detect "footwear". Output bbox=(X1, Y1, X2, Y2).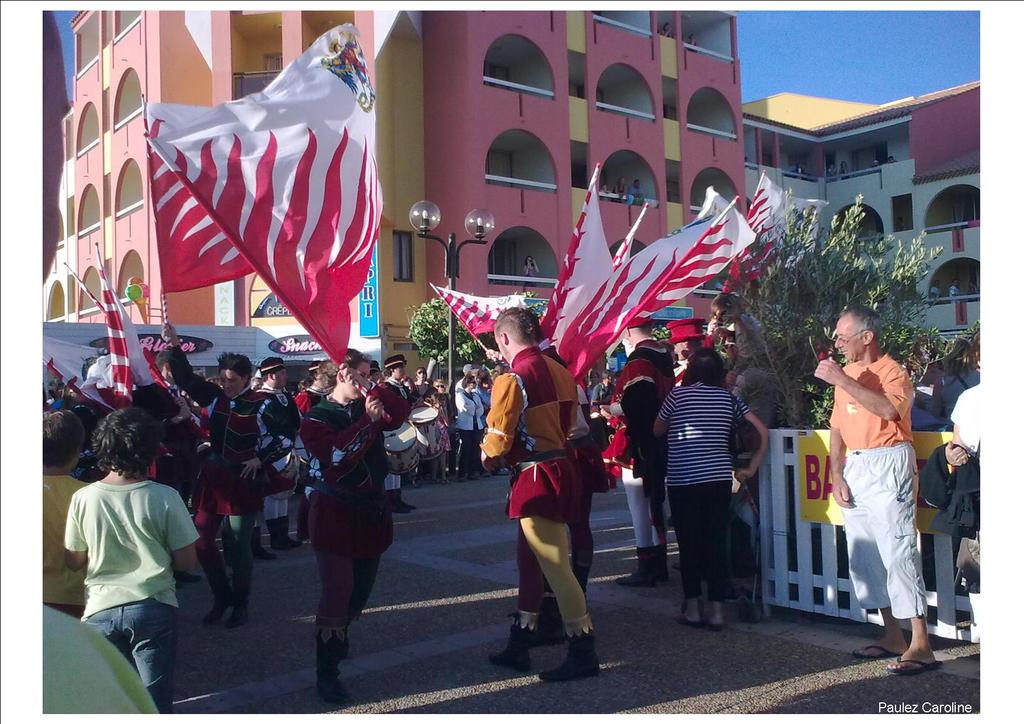
bbox=(172, 574, 207, 588).
